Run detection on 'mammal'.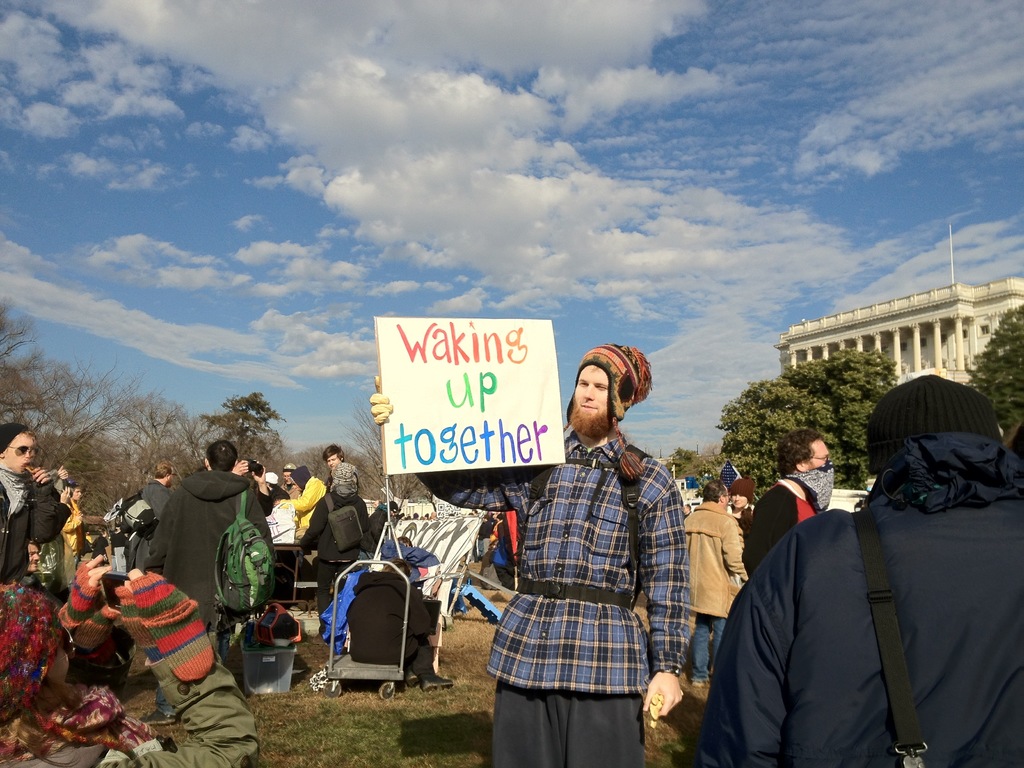
Result: box(193, 464, 205, 474).
